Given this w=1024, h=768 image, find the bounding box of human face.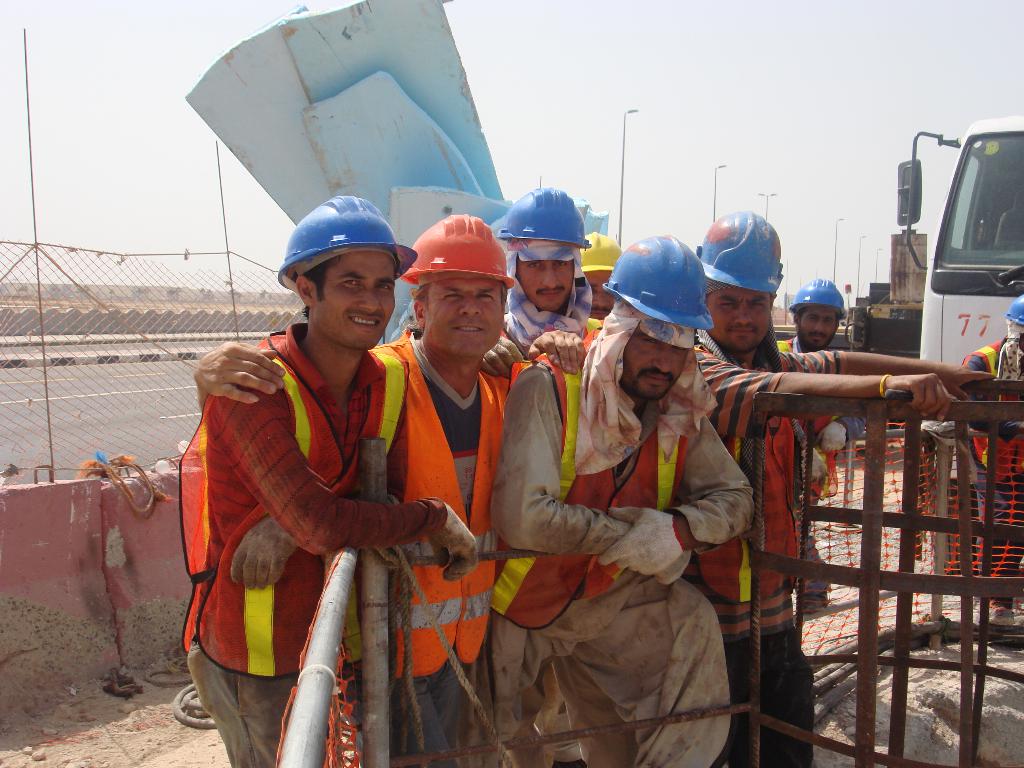
515, 257, 575, 310.
